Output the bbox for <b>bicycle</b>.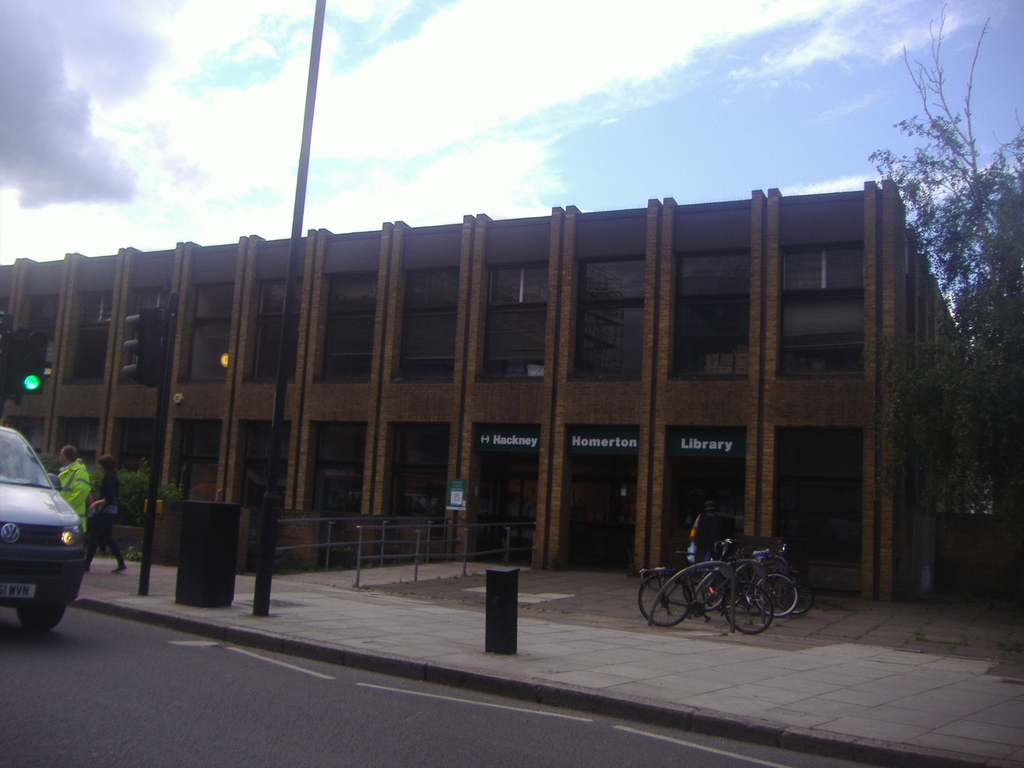
637 536 776 632.
